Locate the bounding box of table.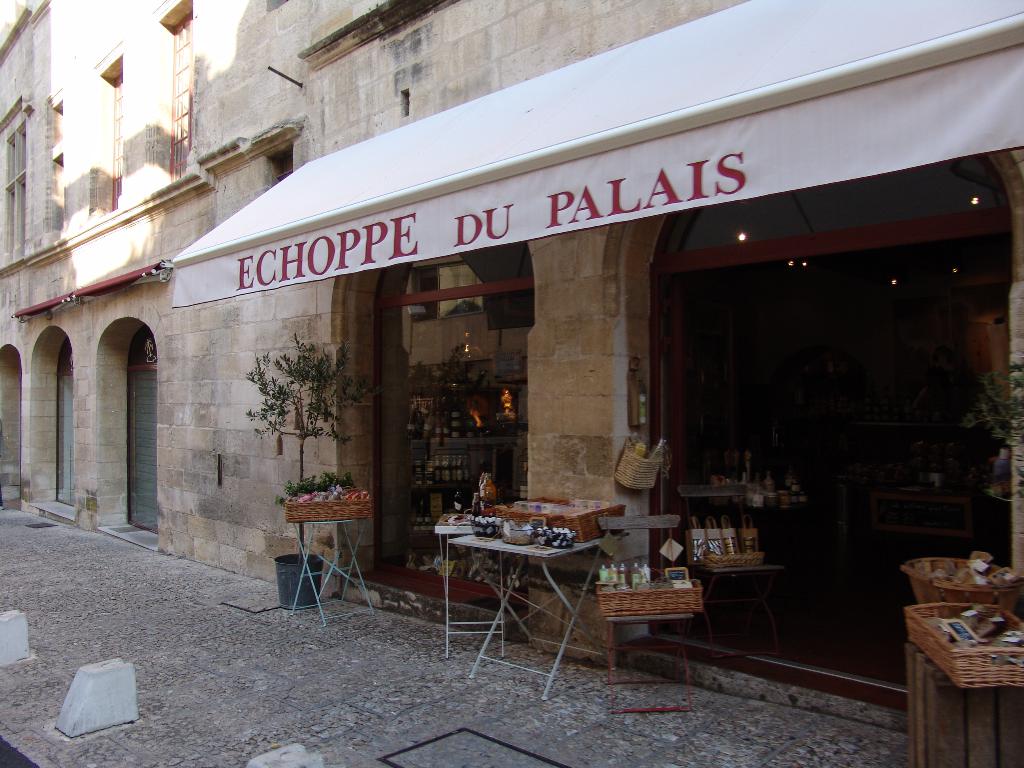
Bounding box: bbox=[449, 530, 629, 701].
